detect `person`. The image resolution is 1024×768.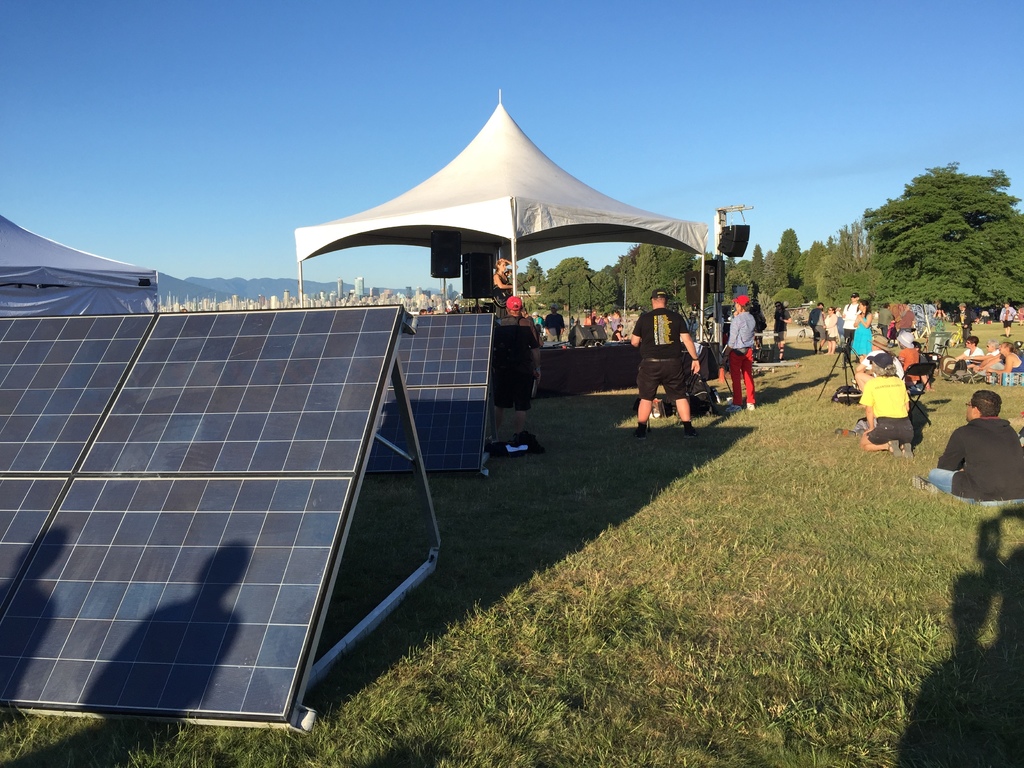
left=973, top=343, right=1023, bottom=380.
